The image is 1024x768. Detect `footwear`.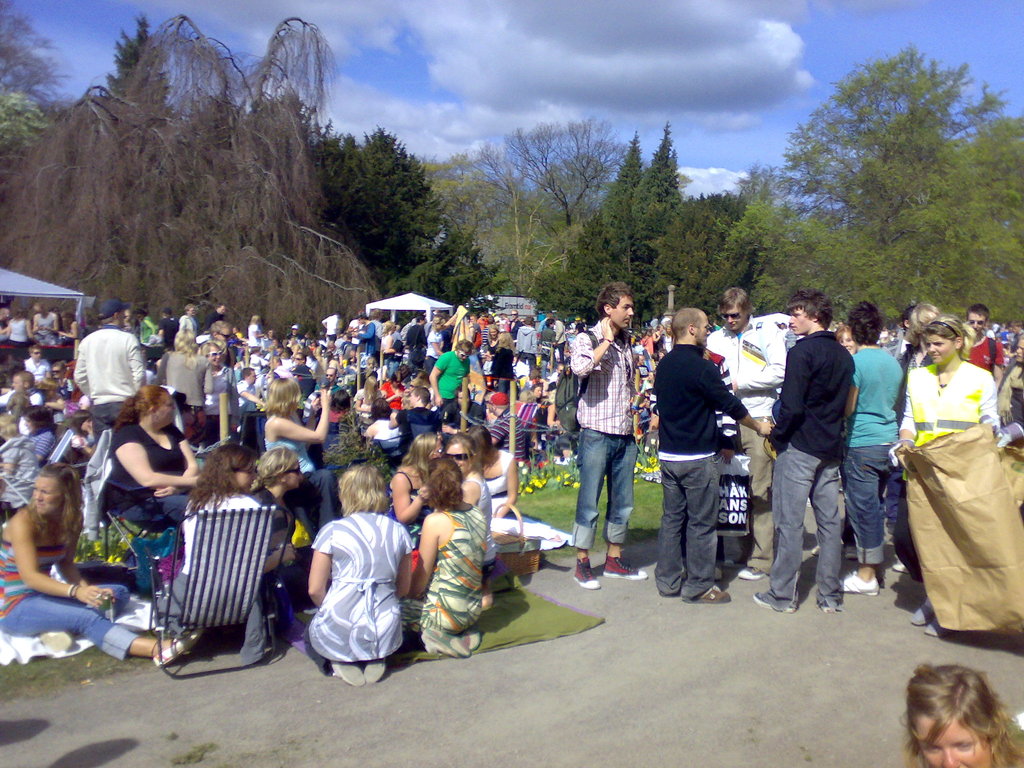
Detection: bbox(682, 585, 733, 609).
